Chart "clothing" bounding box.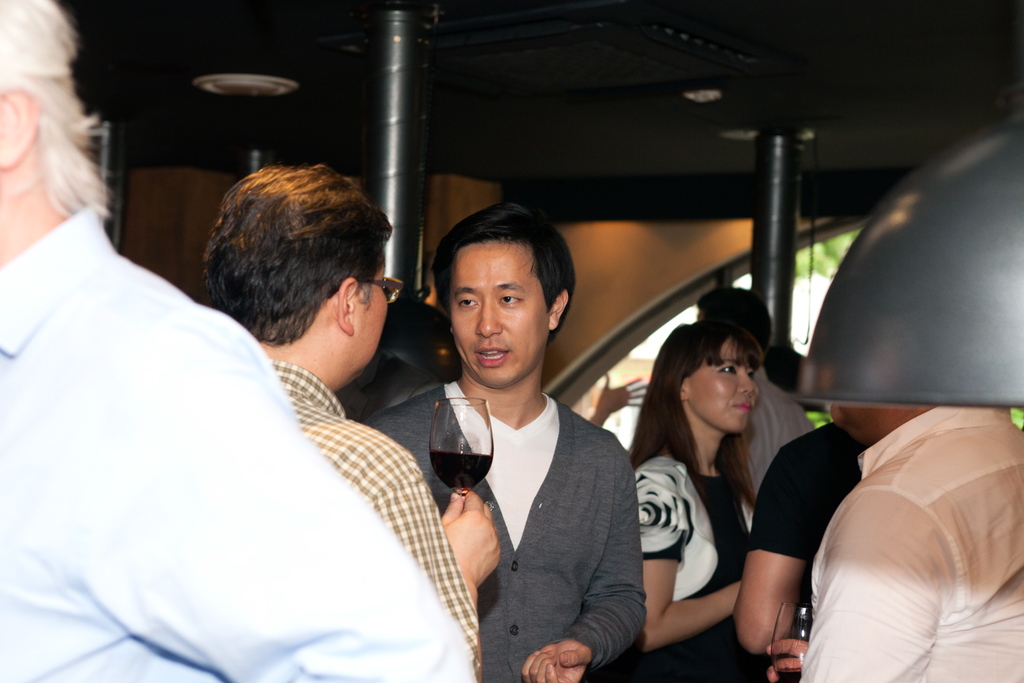
Charted: <region>0, 202, 474, 682</region>.
